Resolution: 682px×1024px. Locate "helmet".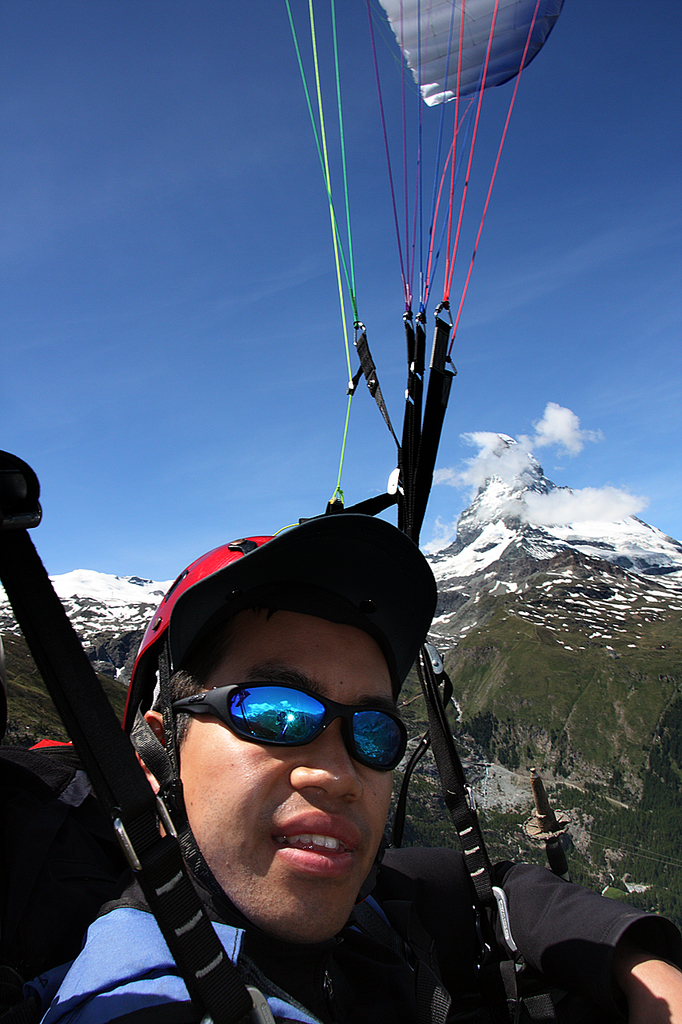
pyautogui.locateOnScreen(149, 506, 429, 902).
